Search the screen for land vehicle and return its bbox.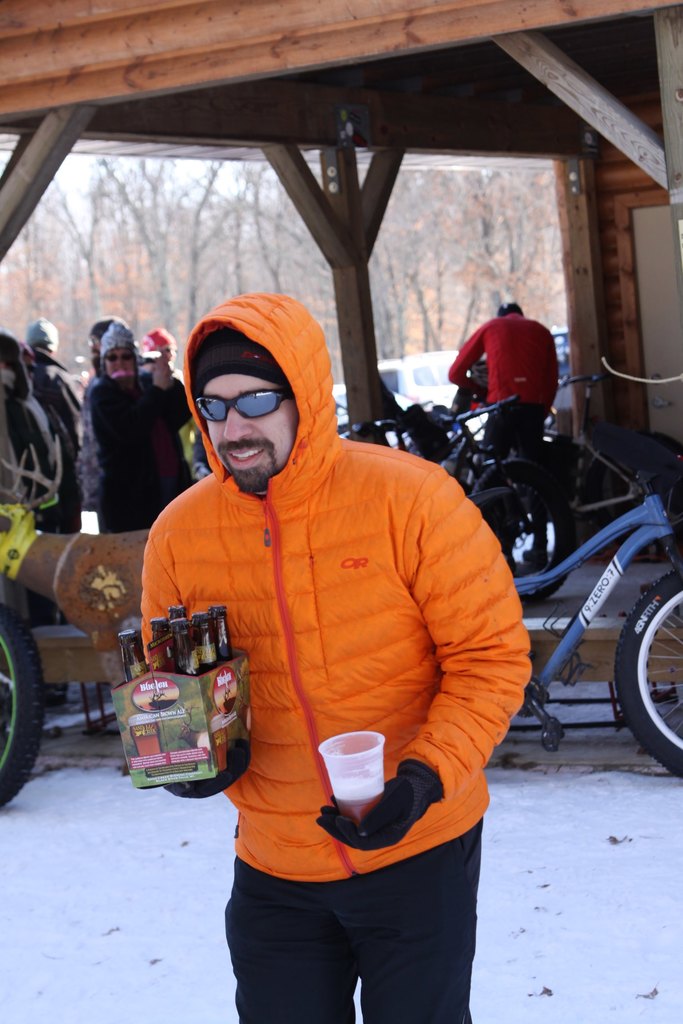
Found: <box>522,440,676,792</box>.
